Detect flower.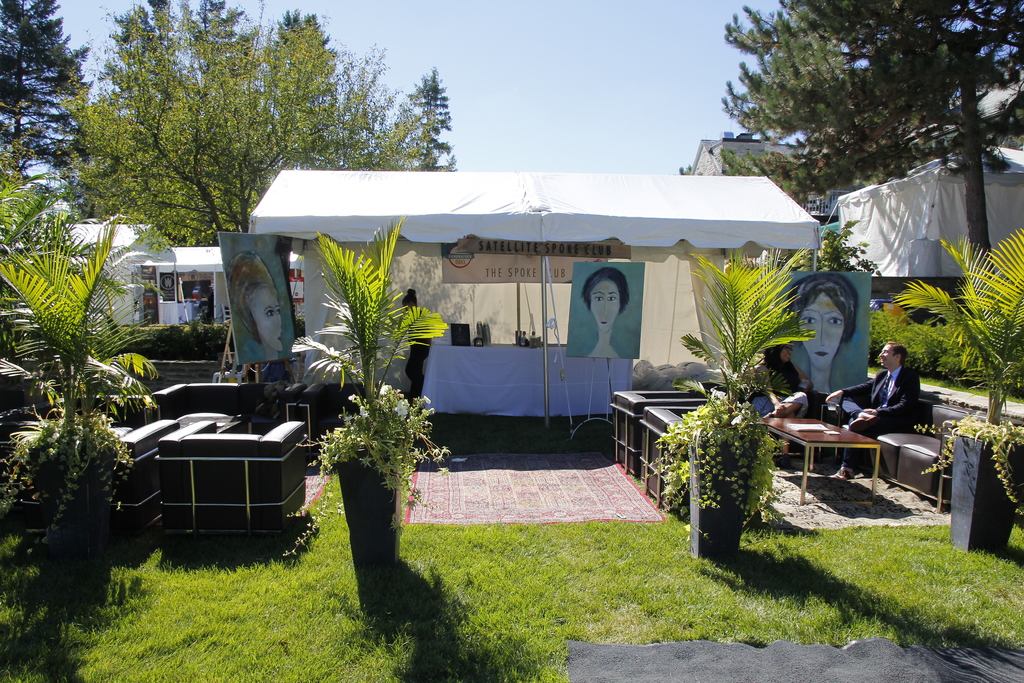
Detected at (728,414,742,424).
